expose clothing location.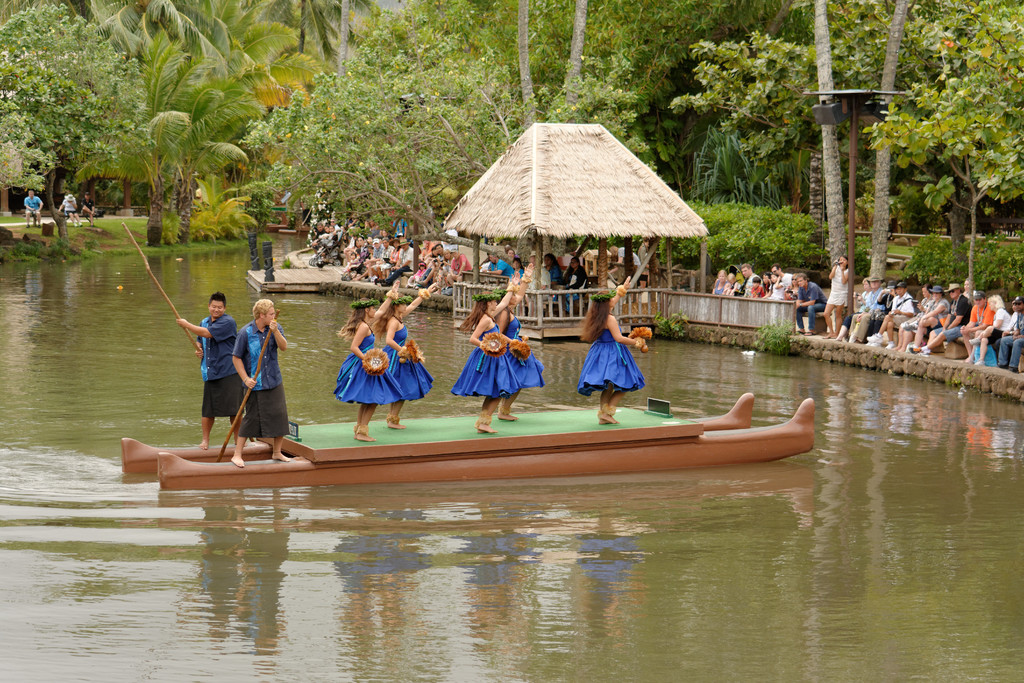
Exposed at 235, 314, 290, 433.
